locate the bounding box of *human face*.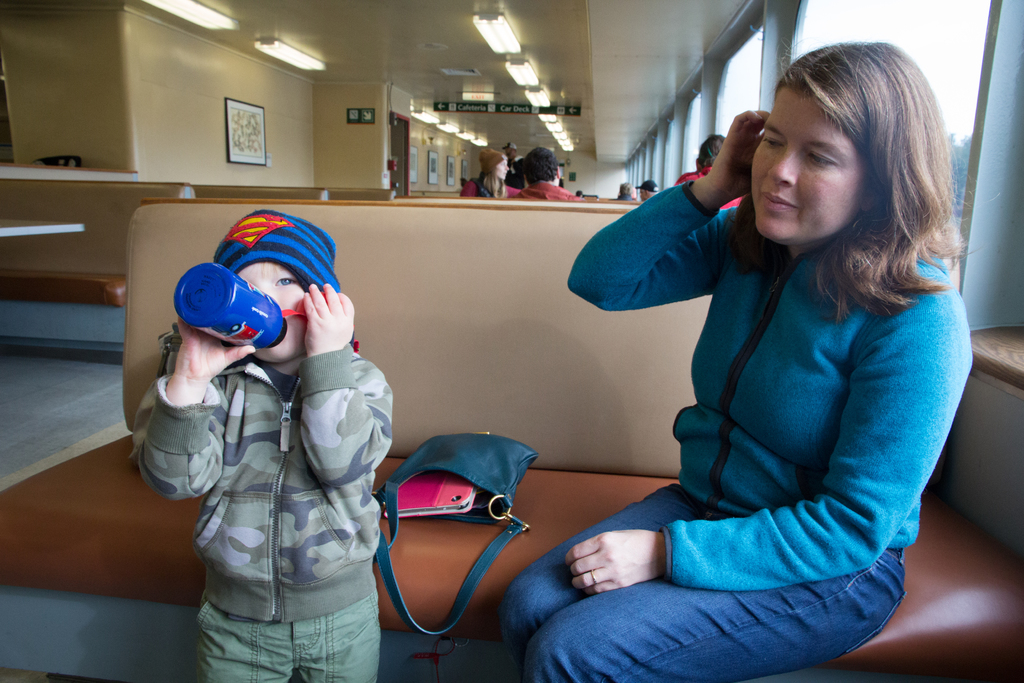
Bounding box: Rect(755, 92, 866, 241).
